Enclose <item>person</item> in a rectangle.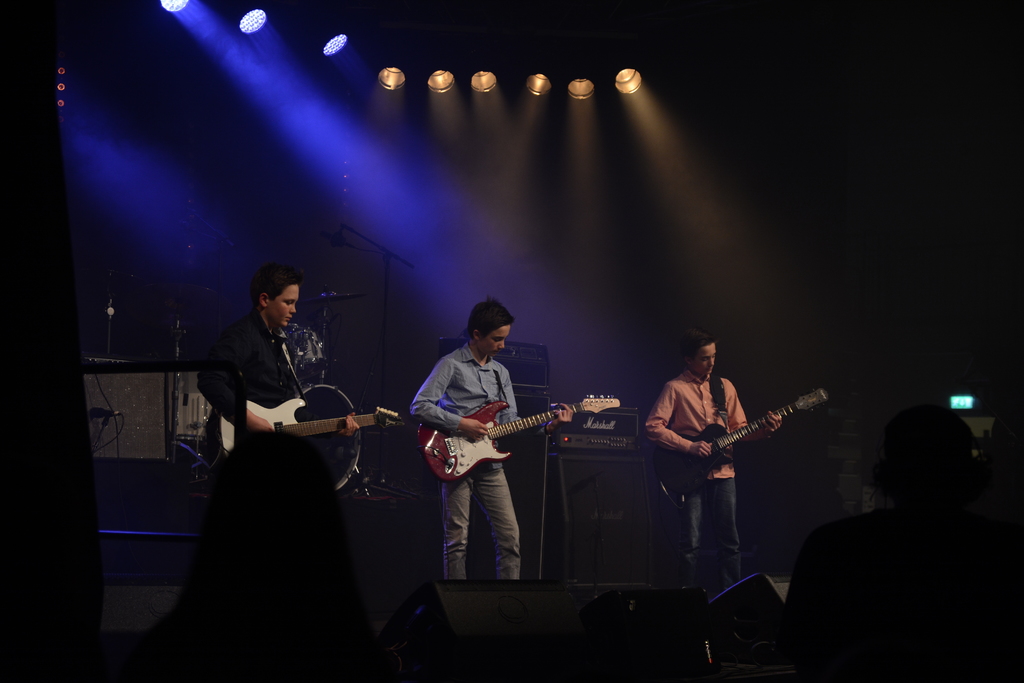
l=421, t=292, r=573, b=607.
